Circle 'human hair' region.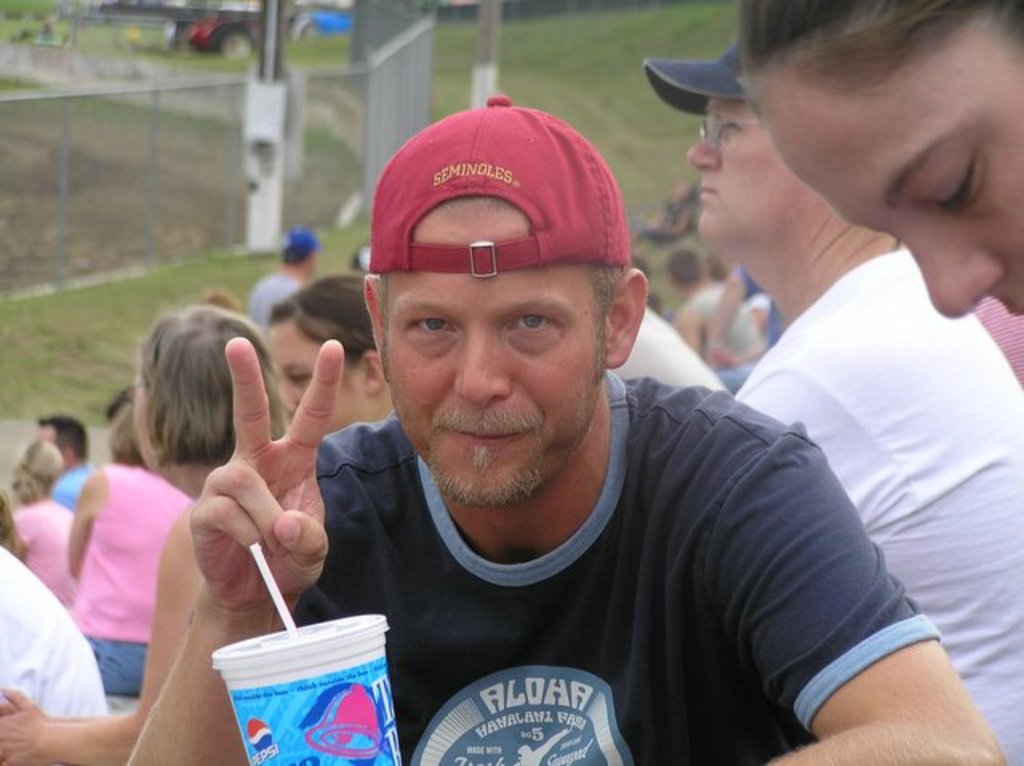
Region: [707, 246, 733, 280].
